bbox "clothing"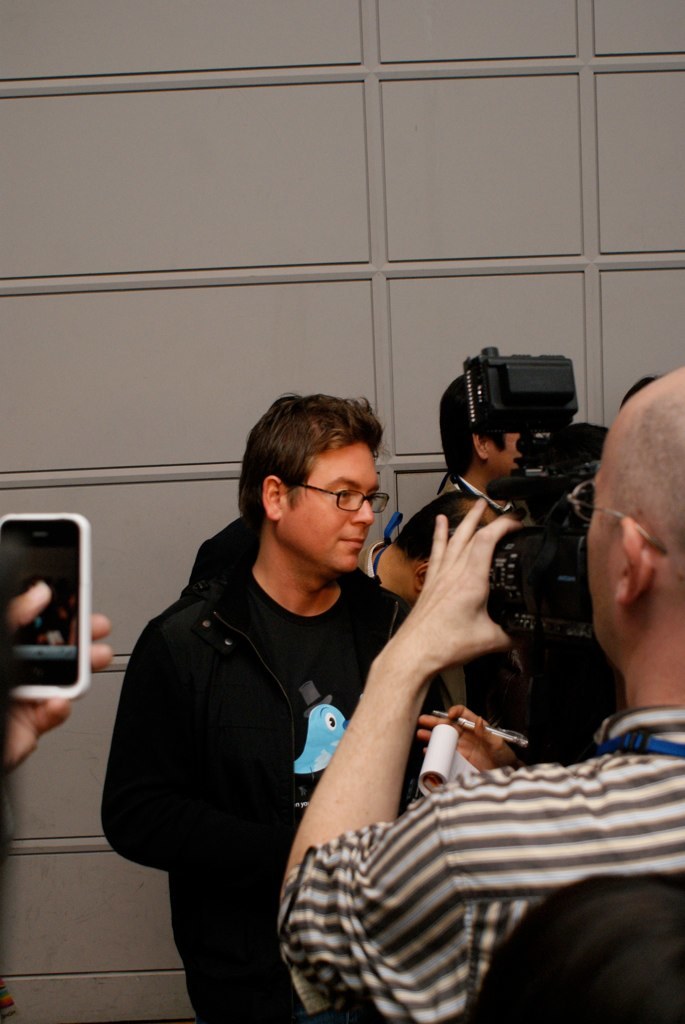
region(280, 708, 684, 1023)
